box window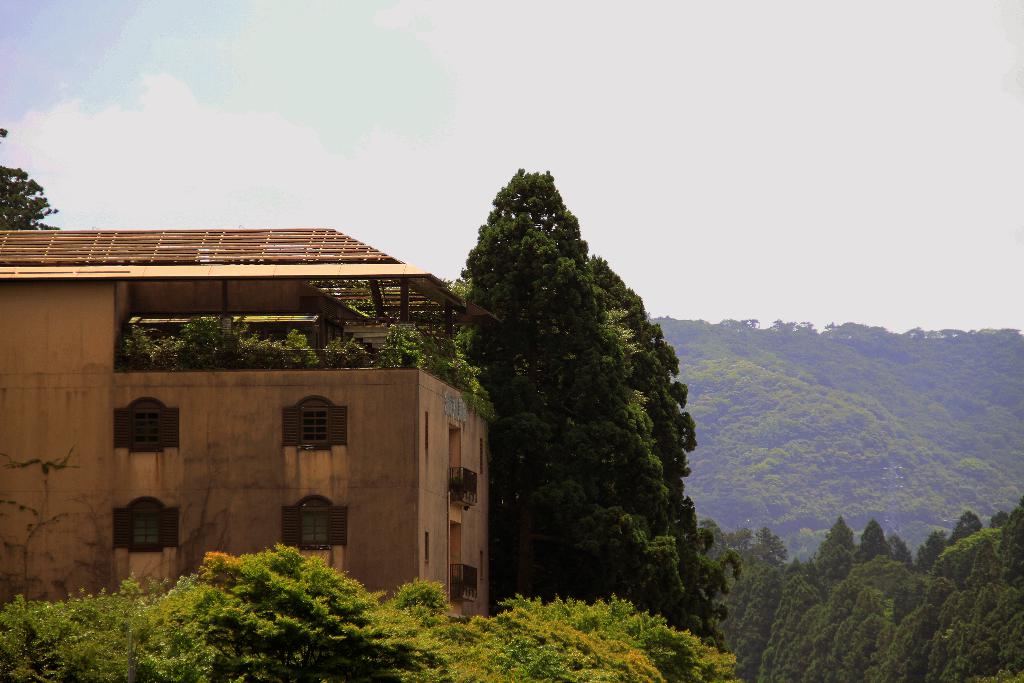
rect(278, 396, 356, 451)
